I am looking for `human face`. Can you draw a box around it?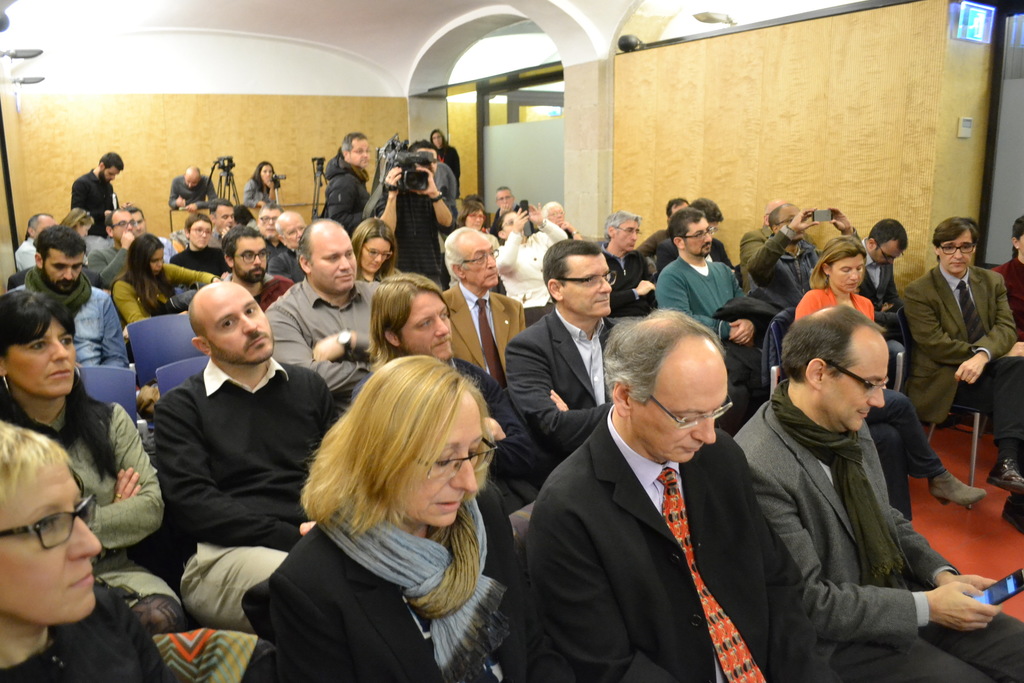
Sure, the bounding box is bbox=(403, 294, 451, 358).
